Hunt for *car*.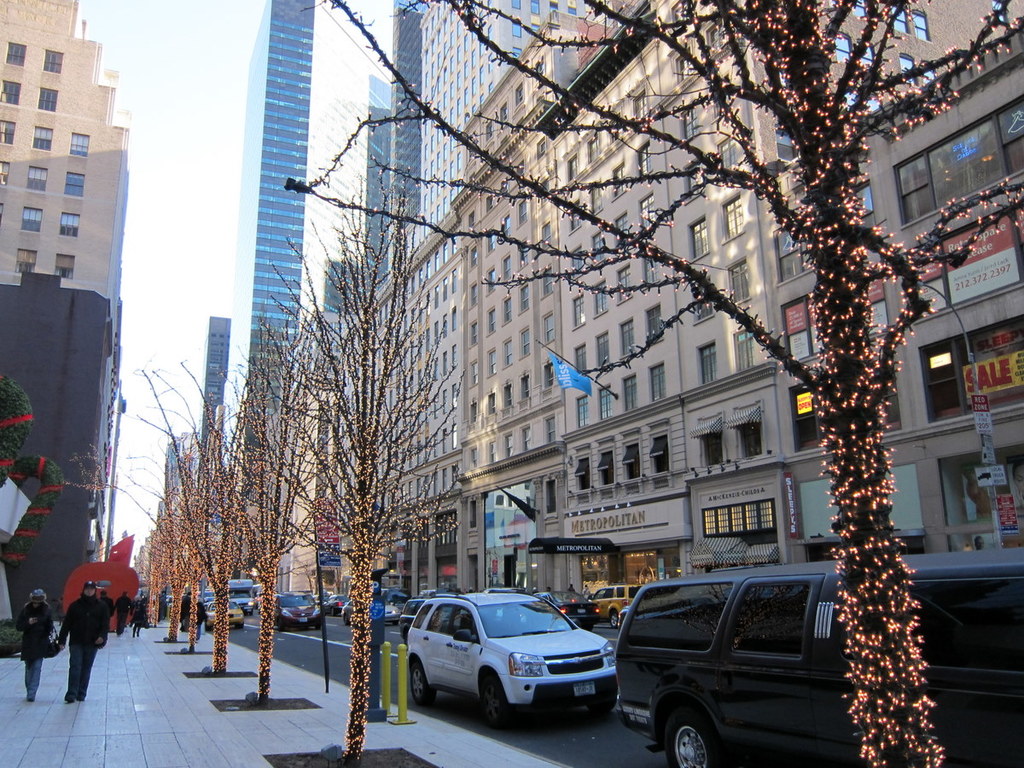
Hunted down at 325:598:352:618.
